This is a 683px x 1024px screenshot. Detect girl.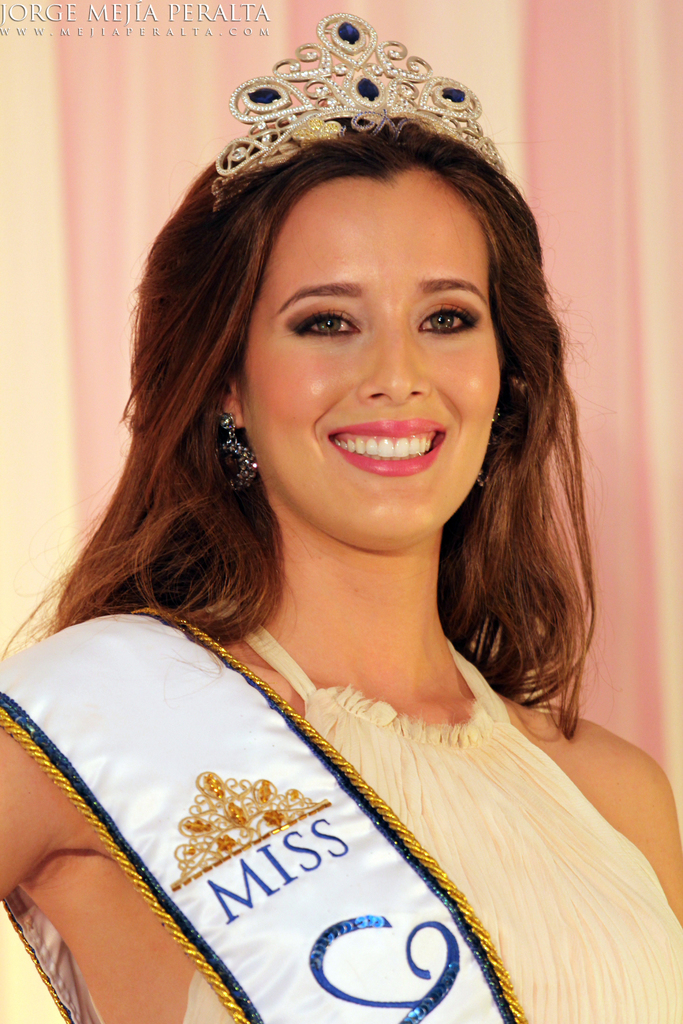
[0,16,682,1023].
